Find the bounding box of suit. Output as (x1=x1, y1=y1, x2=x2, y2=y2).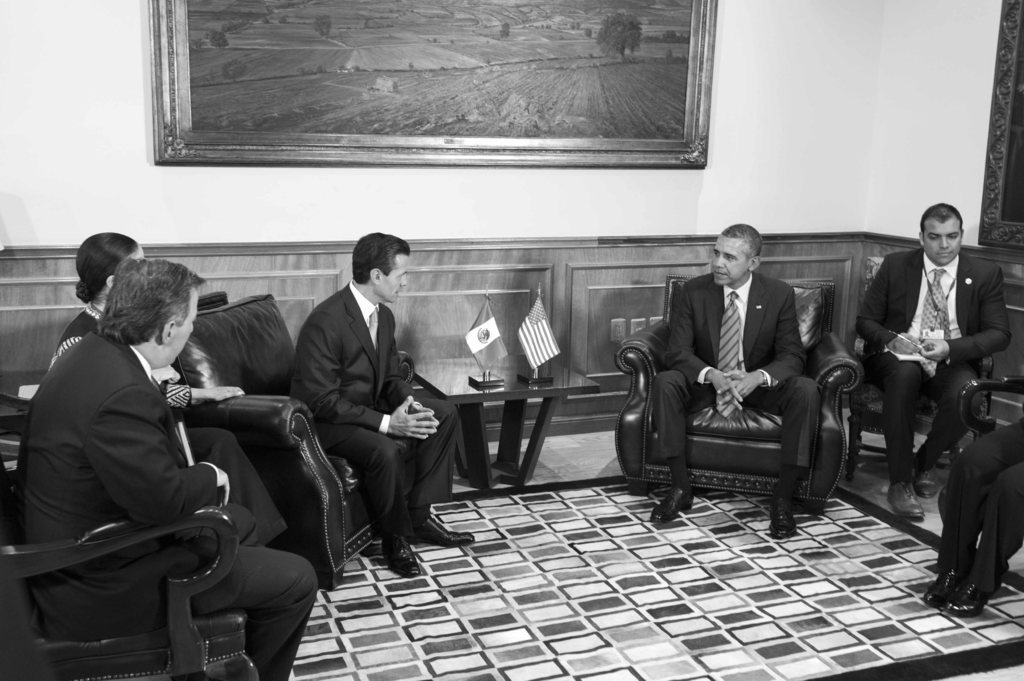
(x1=851, y1=246, x2=1012, y2=479).
